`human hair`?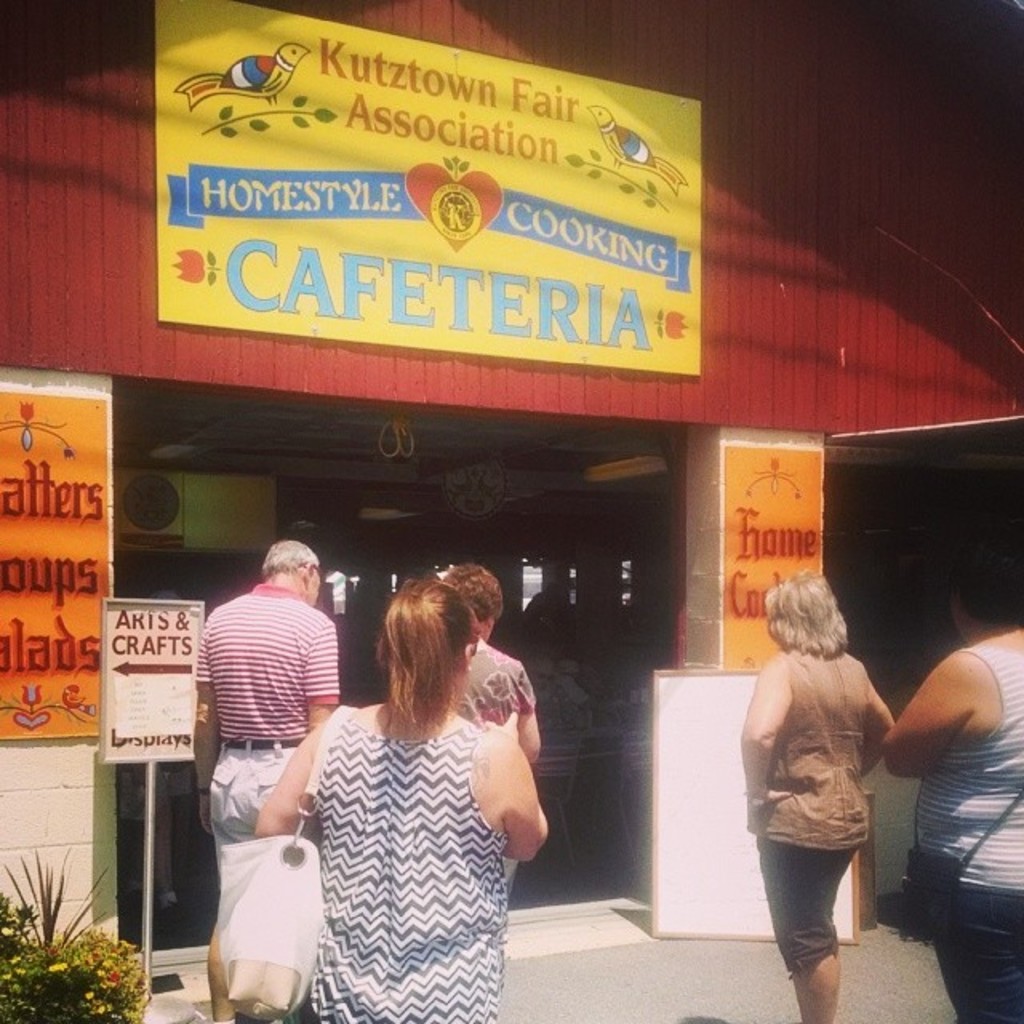
<box>262,538,322,578</box>
